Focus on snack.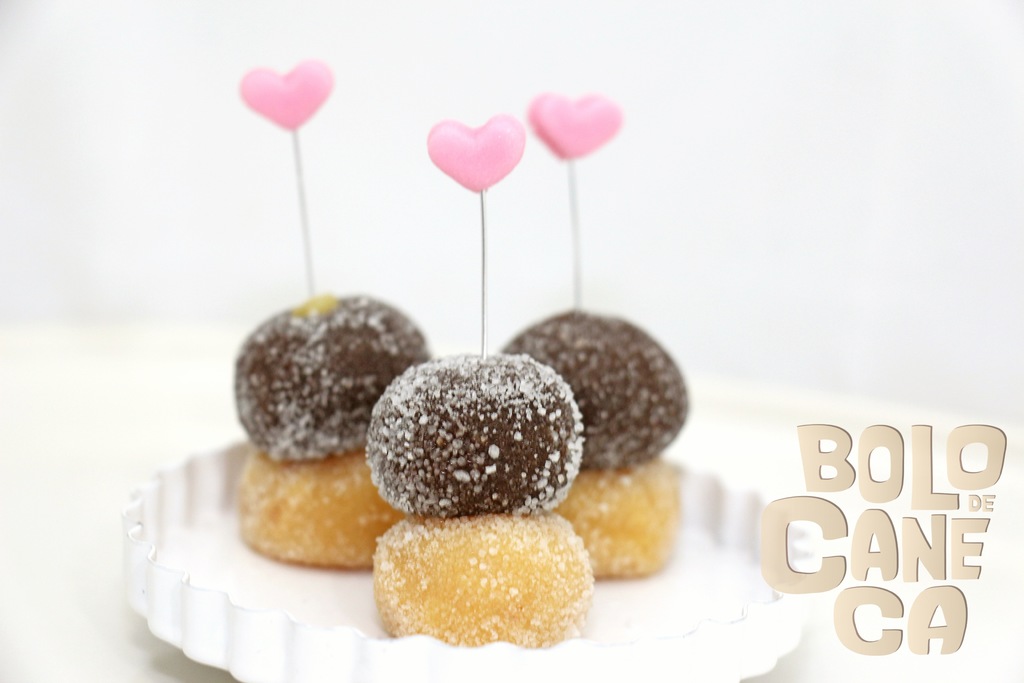
Focused at left=499, top=309, right=691, bottom=578.
